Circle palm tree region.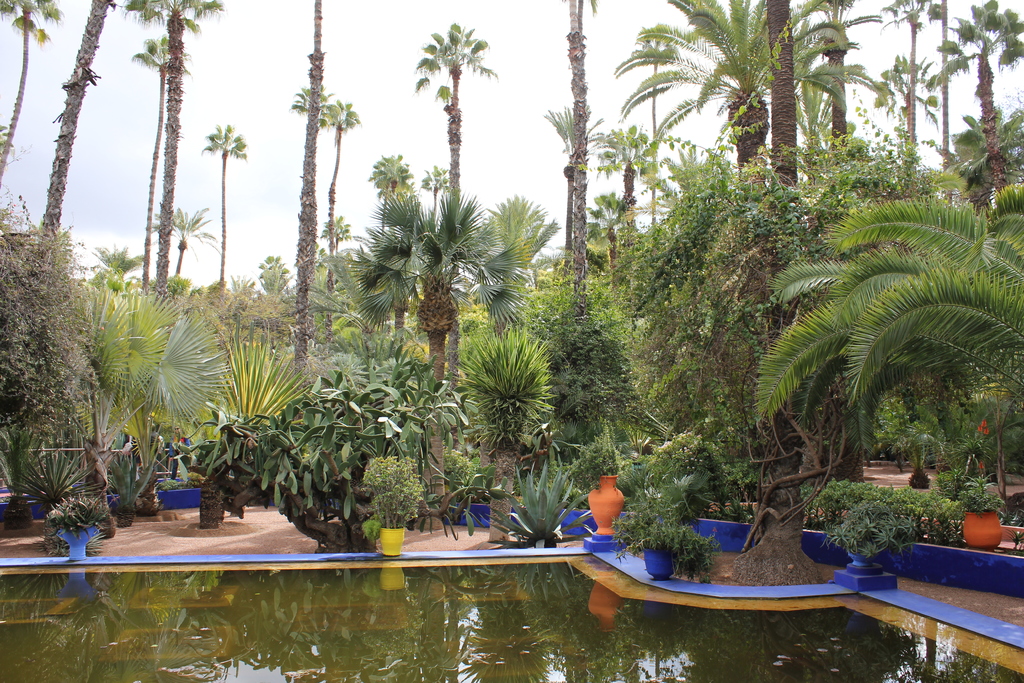
Region: bbox=[342, 178, 440, 345].
